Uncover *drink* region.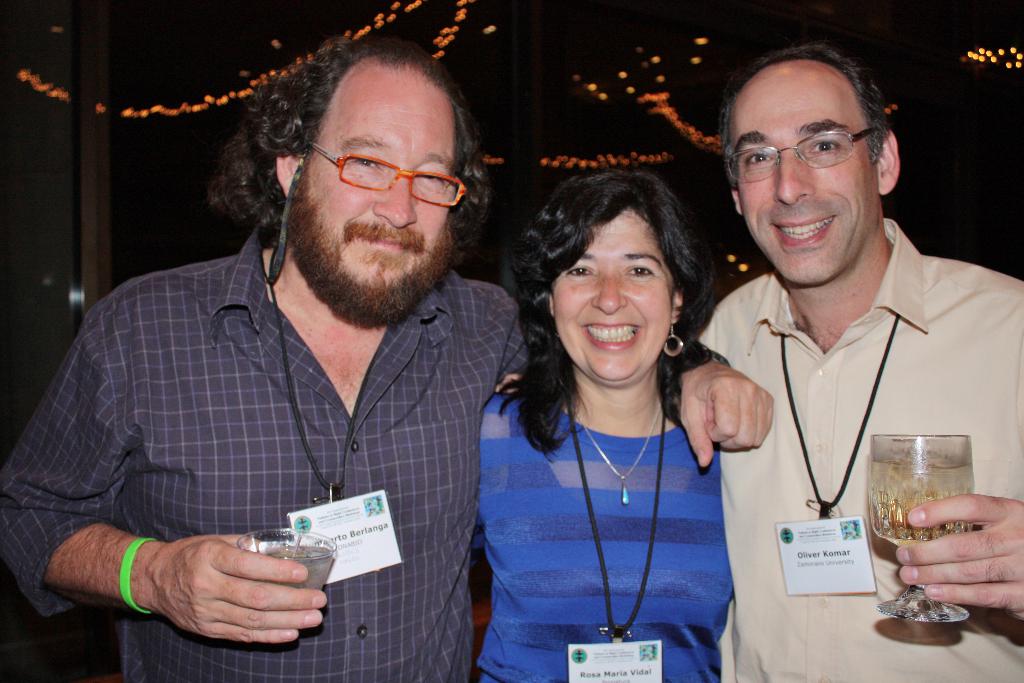
Uncovered: (870, 412, 986, 630).
